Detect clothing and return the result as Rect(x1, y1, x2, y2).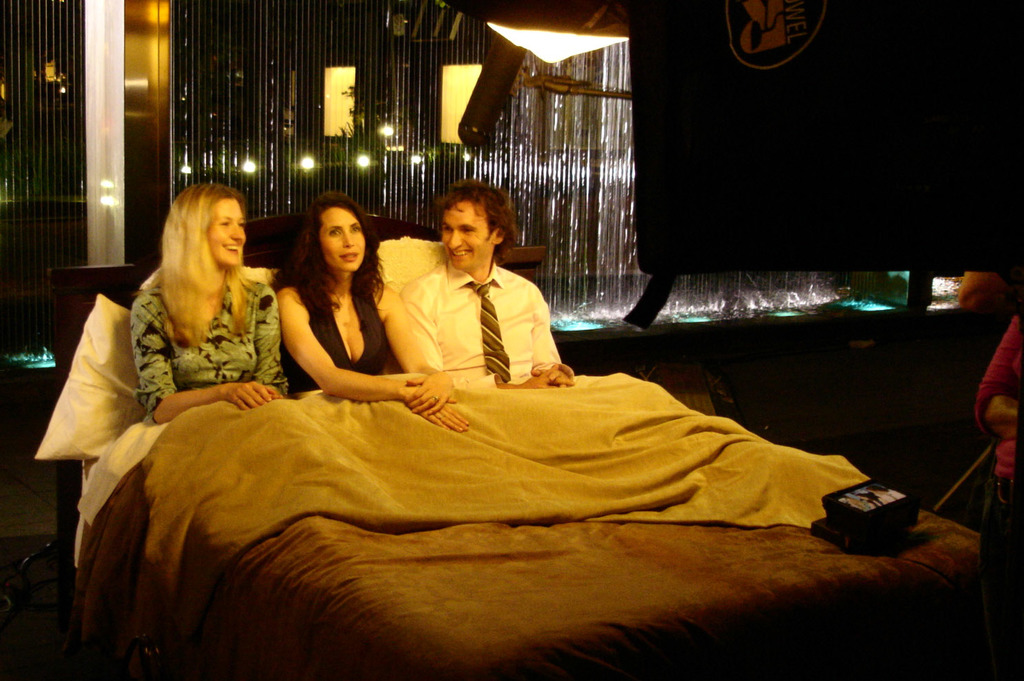
Rect(285, 266, 383, 393).
